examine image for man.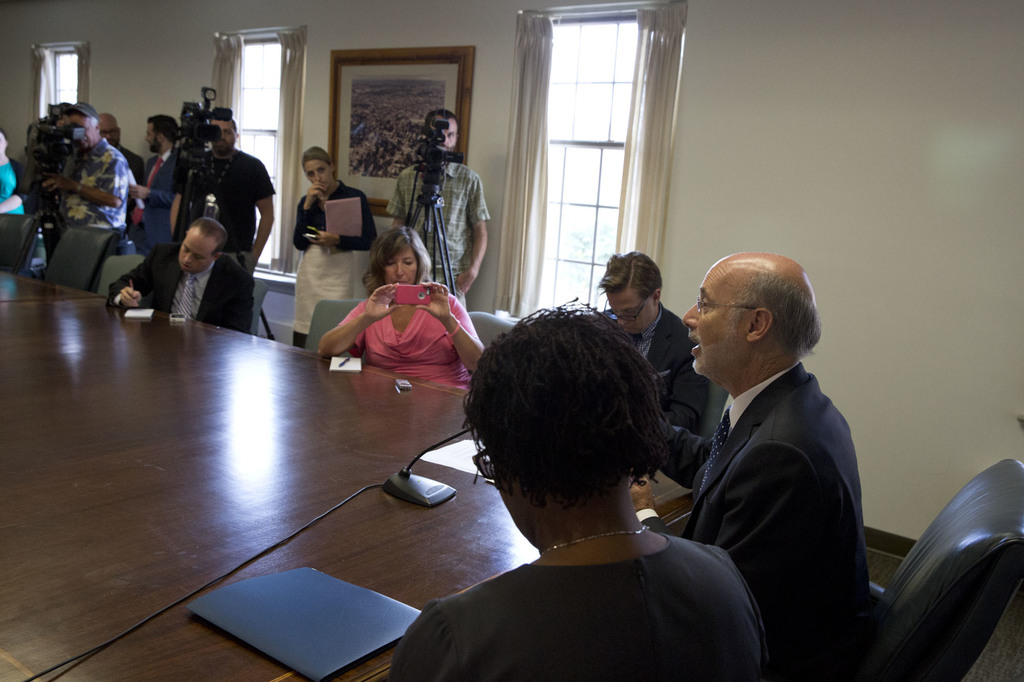
Examination result: [x1=385, y1=97, x2=497, y2=309].
